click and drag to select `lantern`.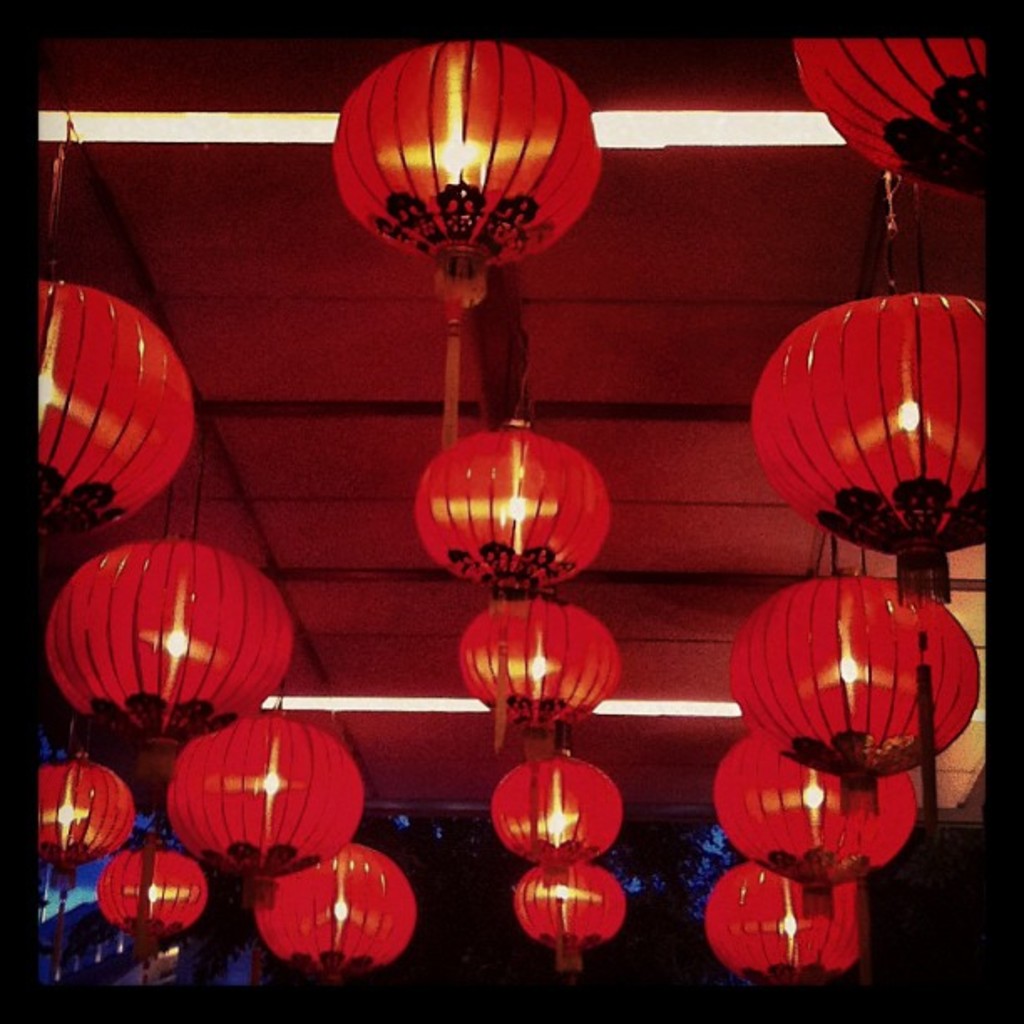
Selection: (left=494, top=753, right=621, bottom=888).
